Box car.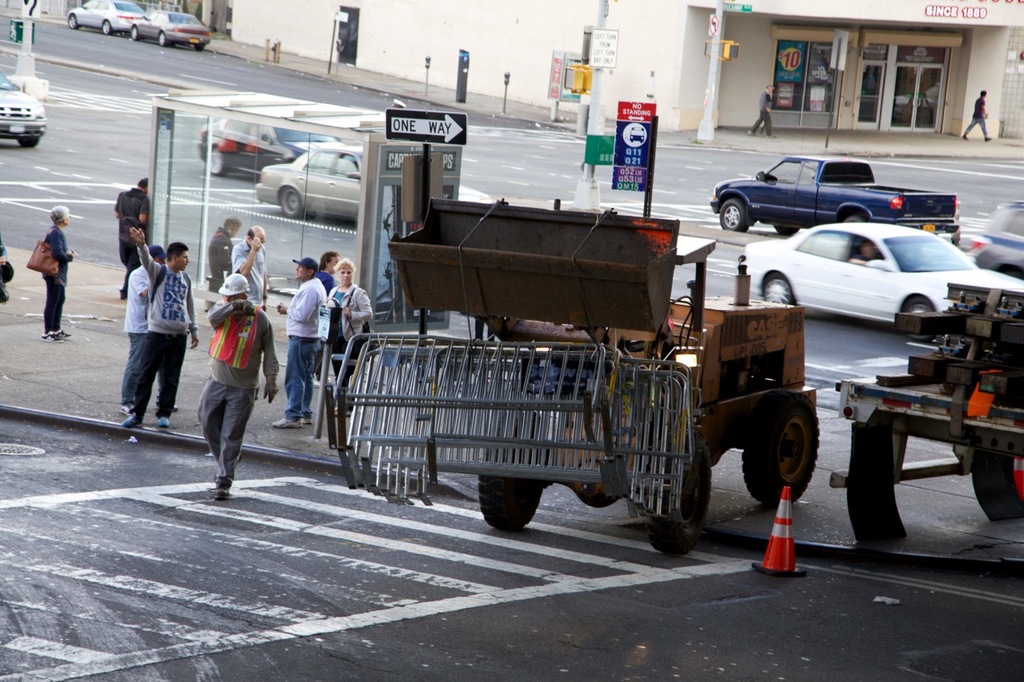
200:114:341:173.
